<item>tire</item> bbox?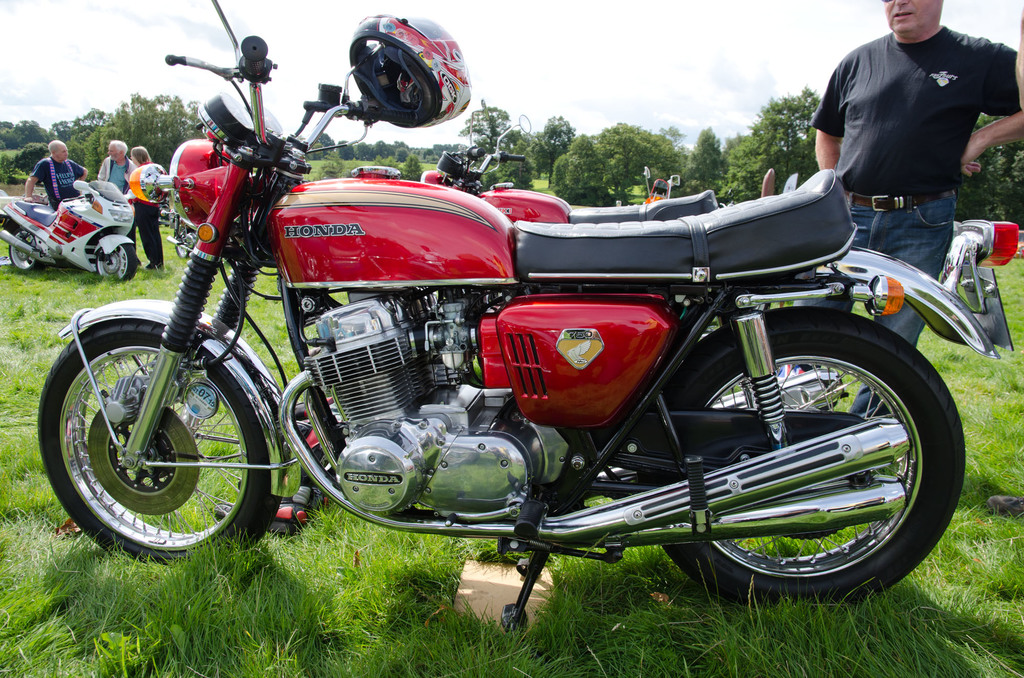
l=641, t=306, r=966, b=609
